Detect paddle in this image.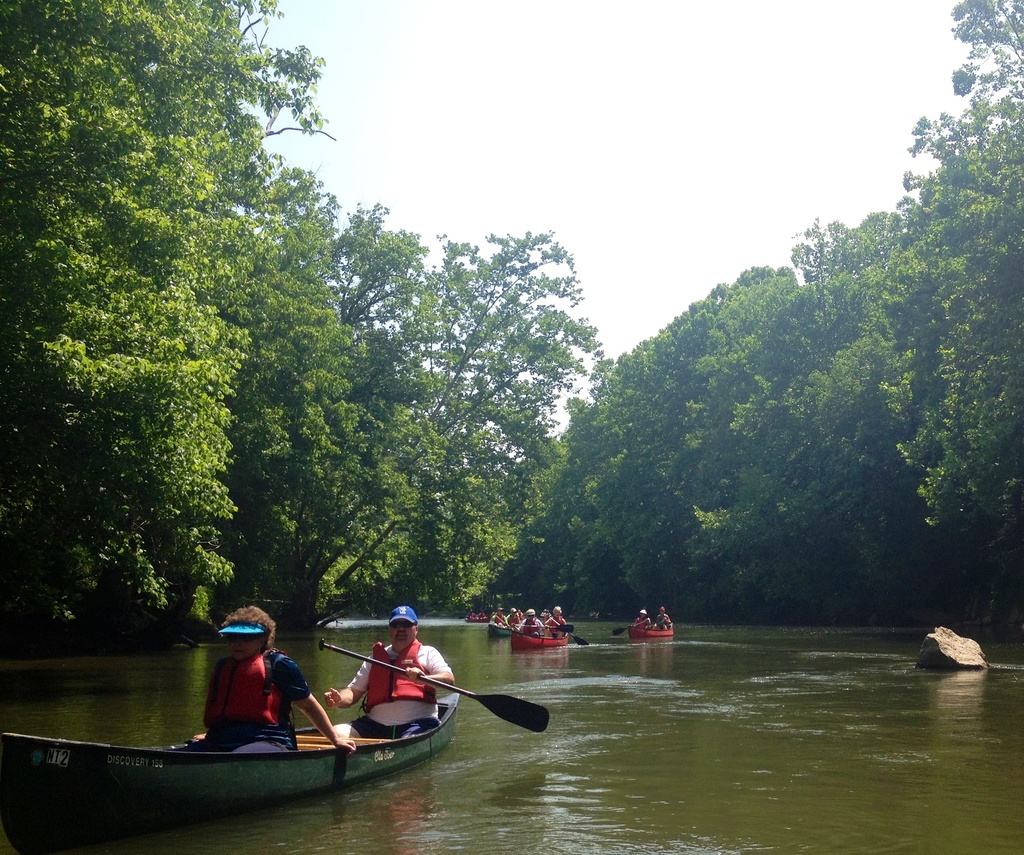
Detection: x1=607 y1=621 x2=649 y2=639.
